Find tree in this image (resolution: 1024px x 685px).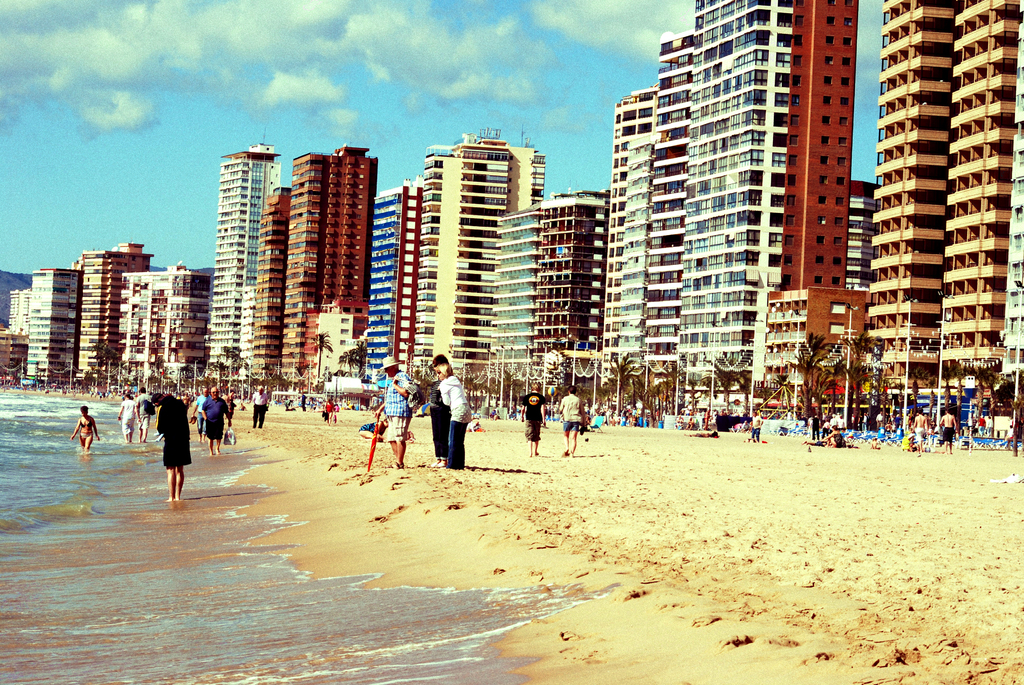
(219, 345, 240, 361).
